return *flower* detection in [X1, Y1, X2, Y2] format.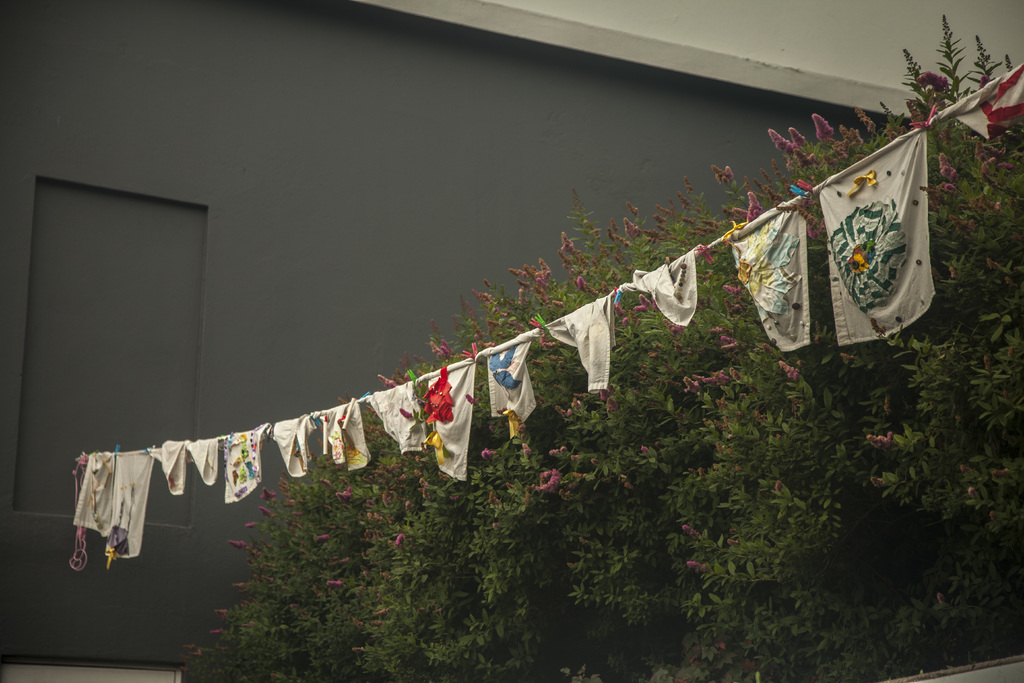
[995, 201, 1000, 211].
